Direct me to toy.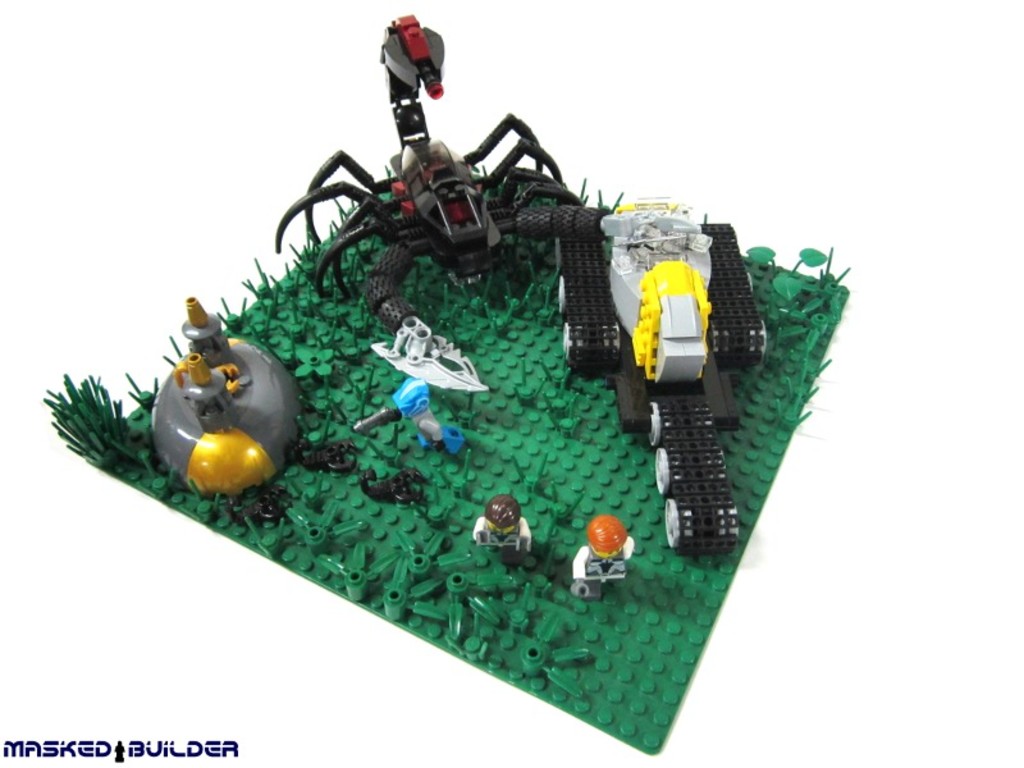
Direction: <region>271, 10, 577, 325</region>.
